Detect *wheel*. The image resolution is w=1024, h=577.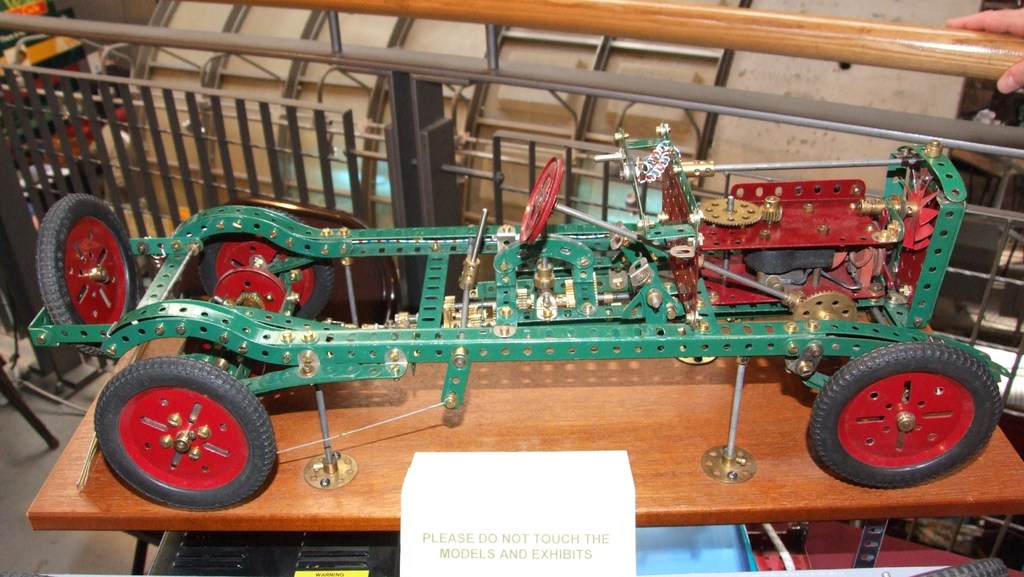
(194, 223, 334, 330).
